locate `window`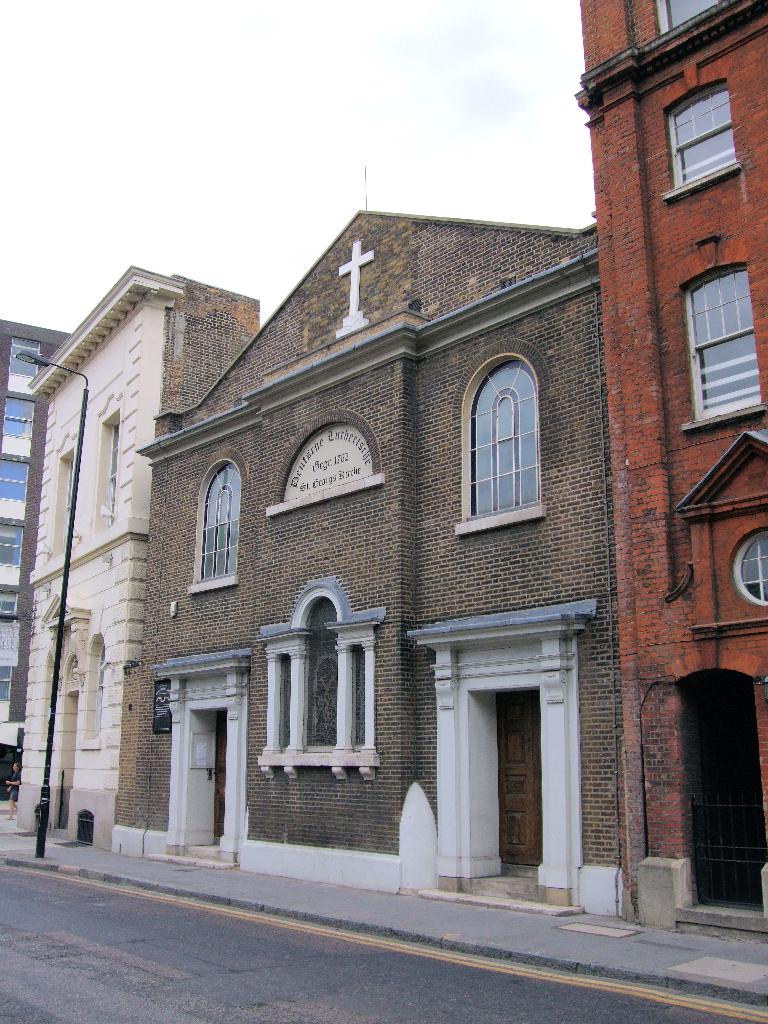
[664,85,741,199]
